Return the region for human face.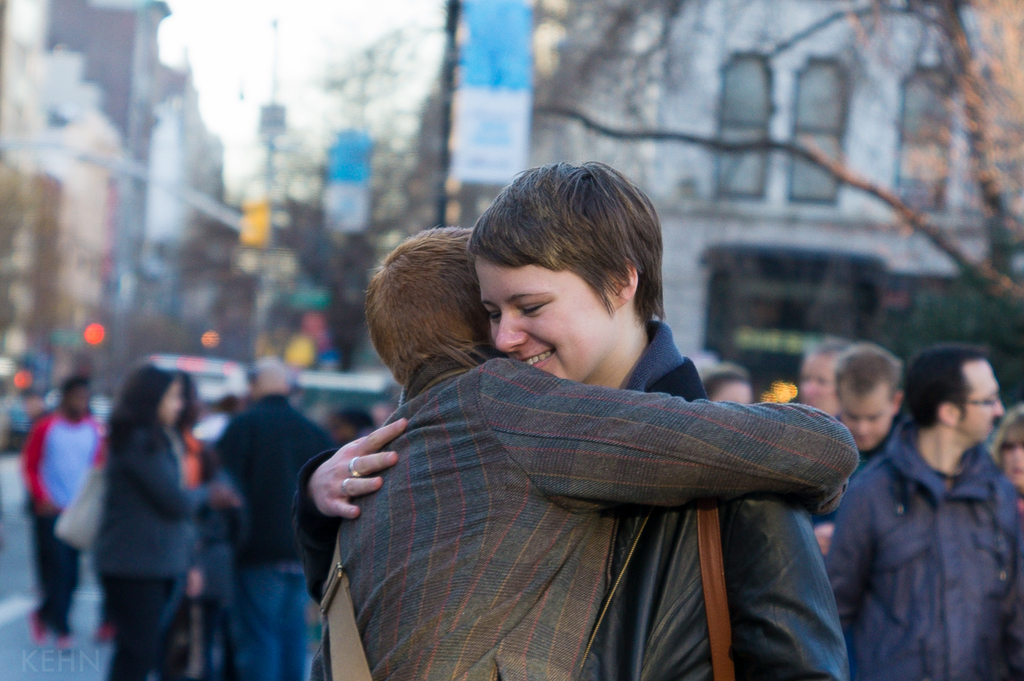
799 353 836 414.
